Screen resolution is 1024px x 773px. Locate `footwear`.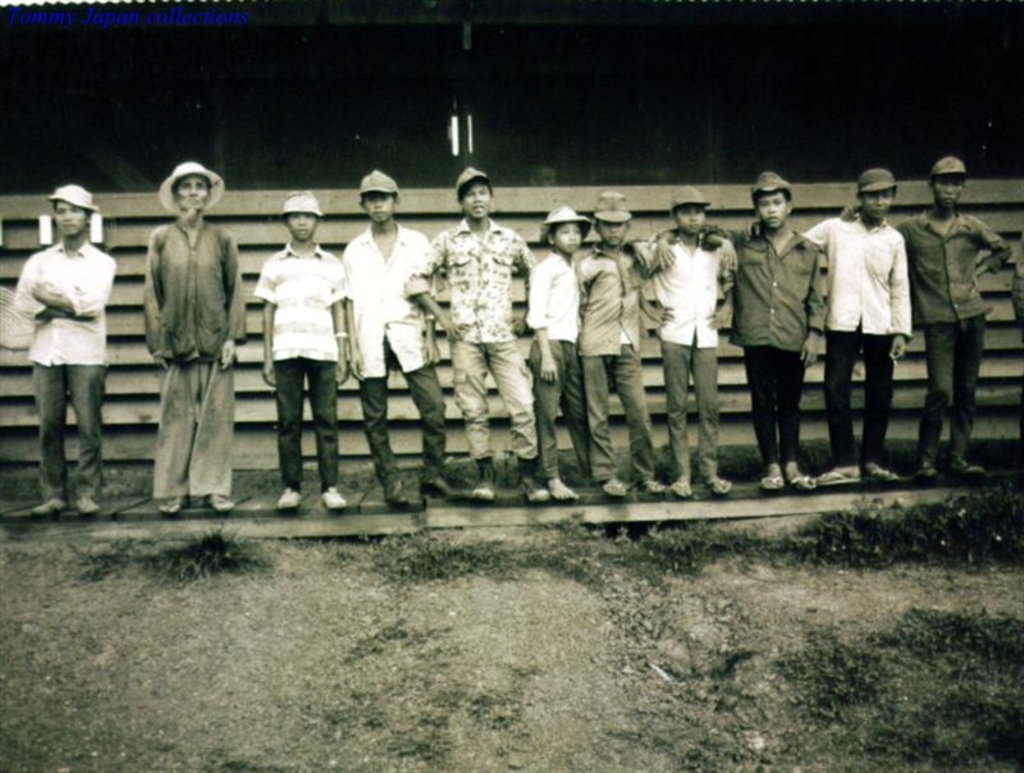
{"x1": 870, "y1": 468, "x2": 900, "y2": 480}.
